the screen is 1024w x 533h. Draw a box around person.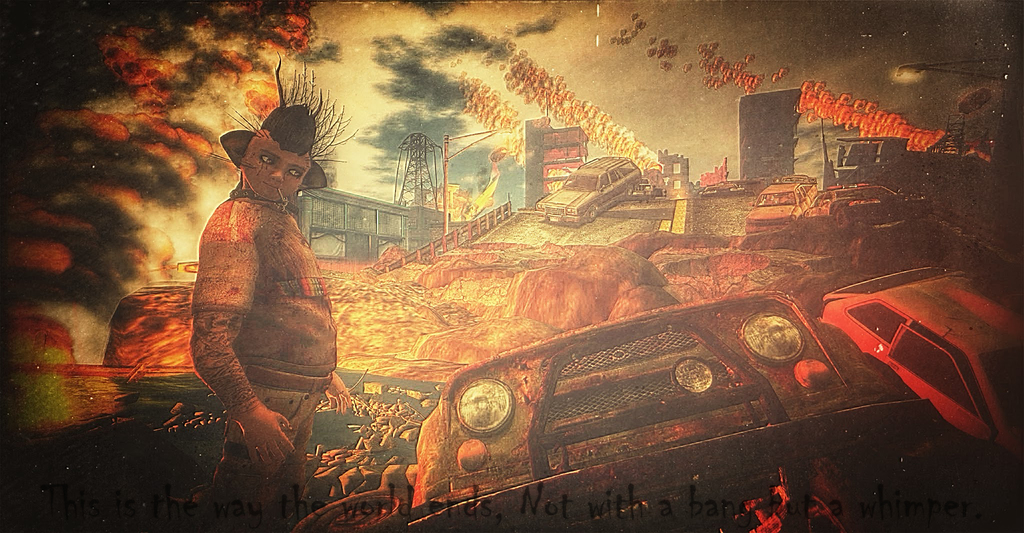
box(190, 103, 356, 532).
